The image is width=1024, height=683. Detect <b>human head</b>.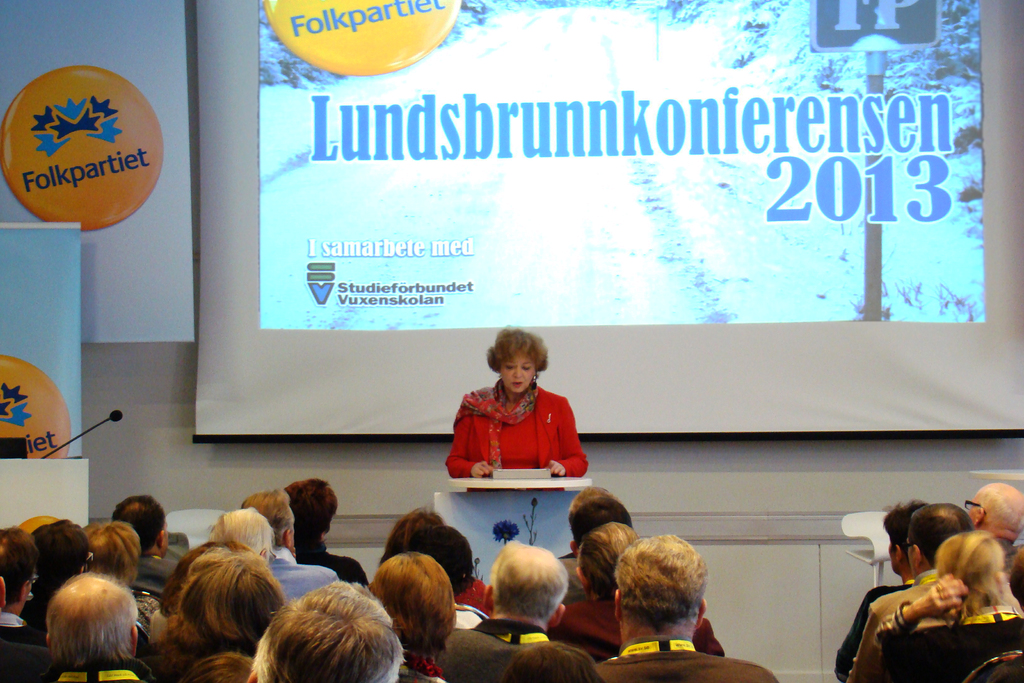
Detection: box(34, 523, 86, 596).
